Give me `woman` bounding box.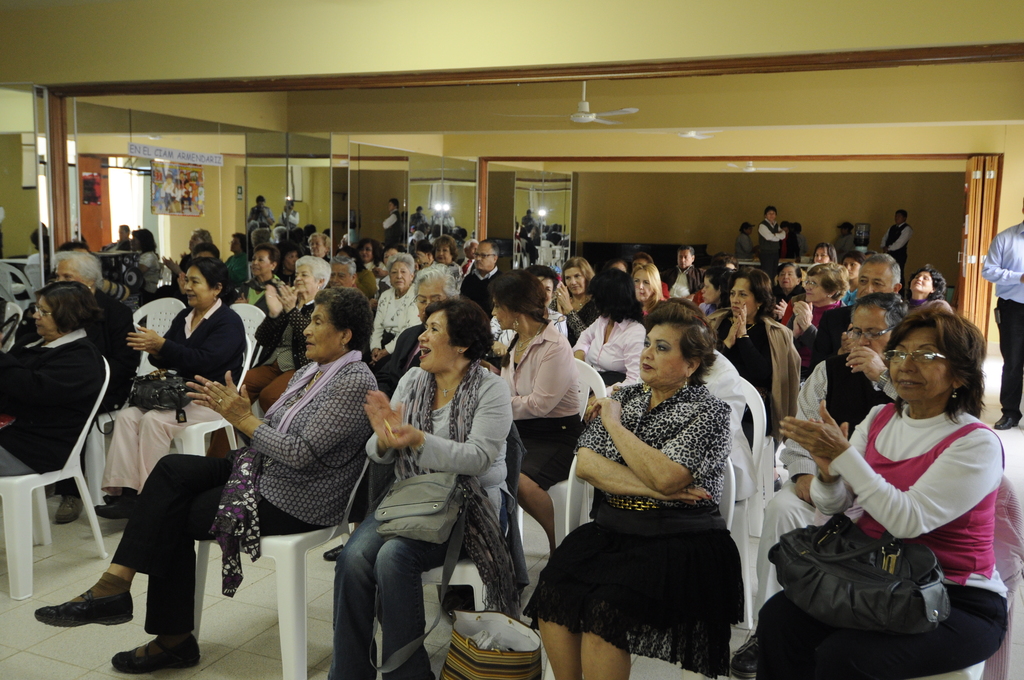
locate(573, 268, 650, 397).
